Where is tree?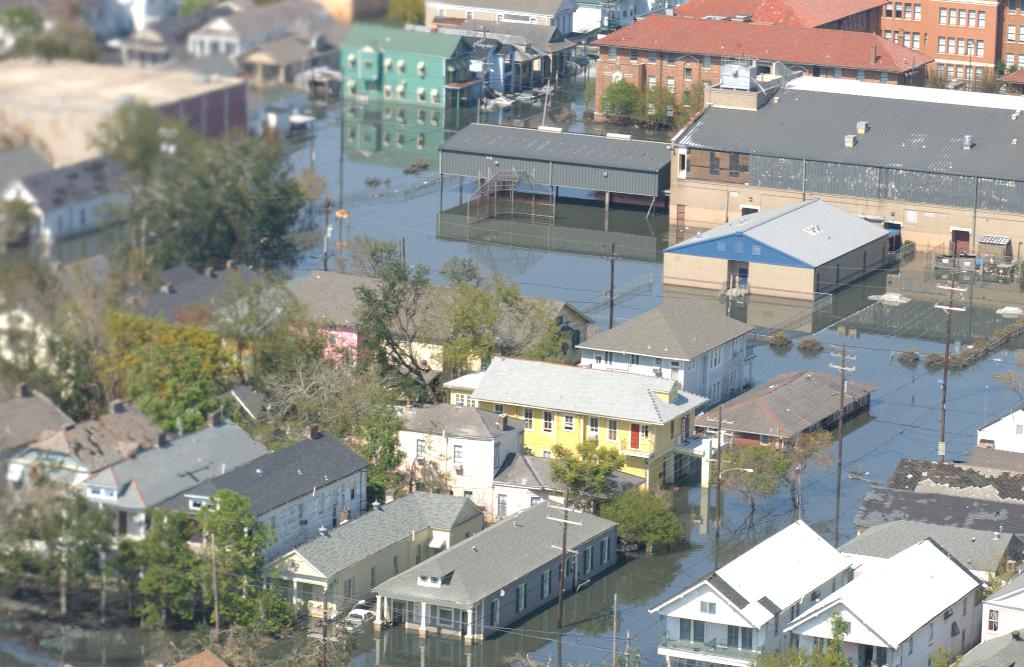
region(701, 437, 799, 524).
